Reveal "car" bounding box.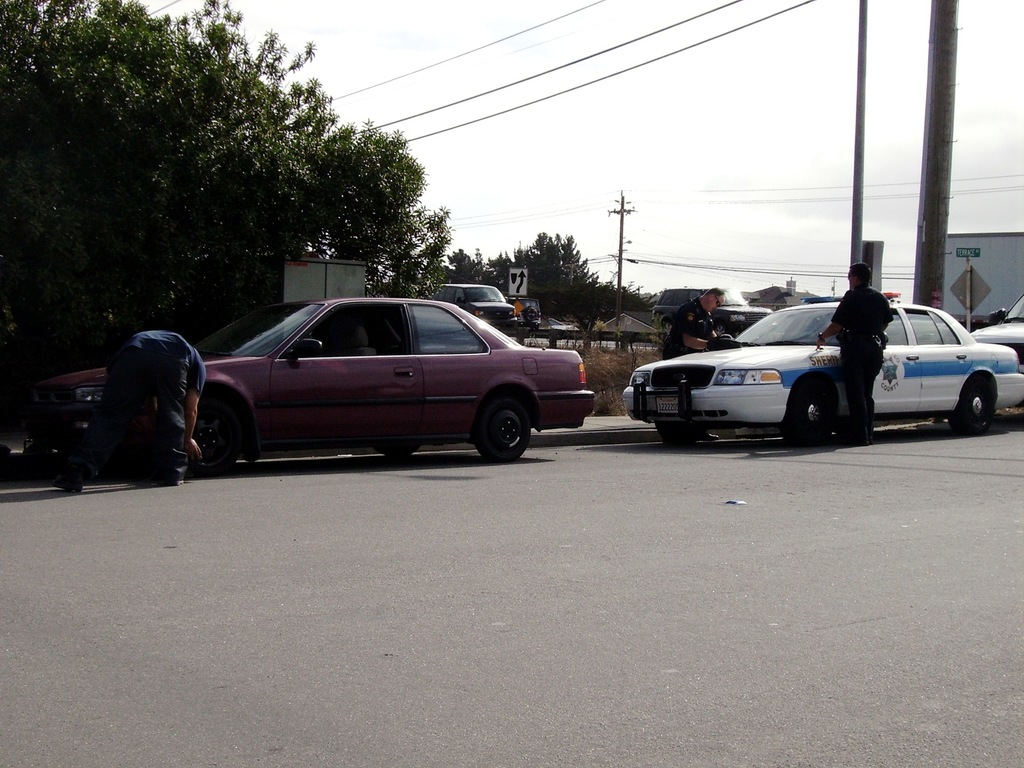
Revealed: x1=607, y1=285, x2=1012, y2=446.
